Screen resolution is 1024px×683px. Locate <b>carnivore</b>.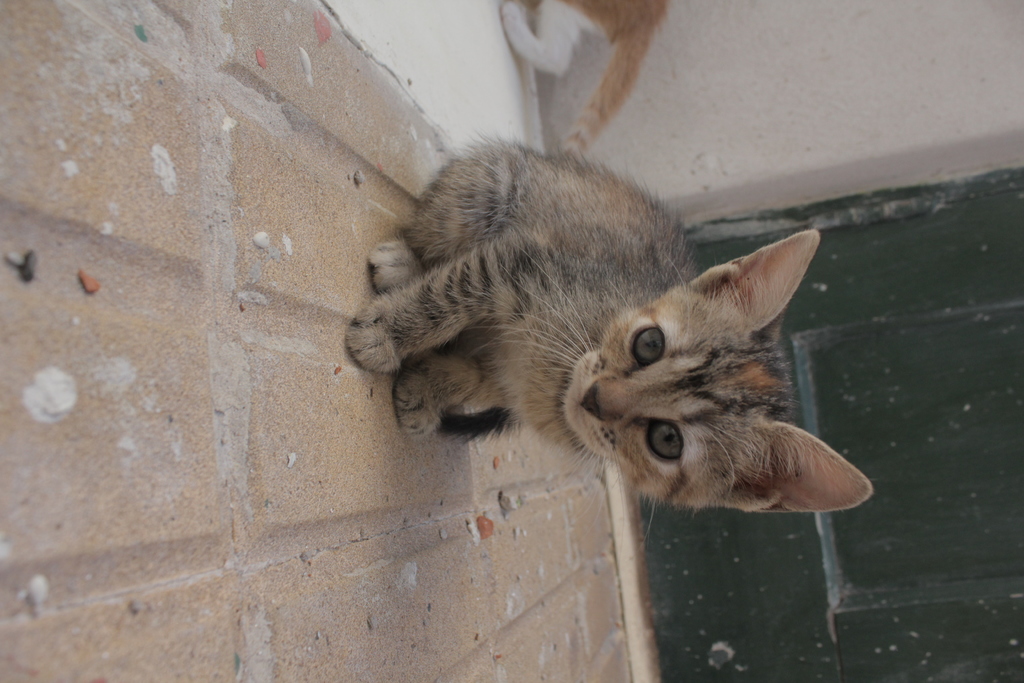
crop(493, 0, 673, 158).
